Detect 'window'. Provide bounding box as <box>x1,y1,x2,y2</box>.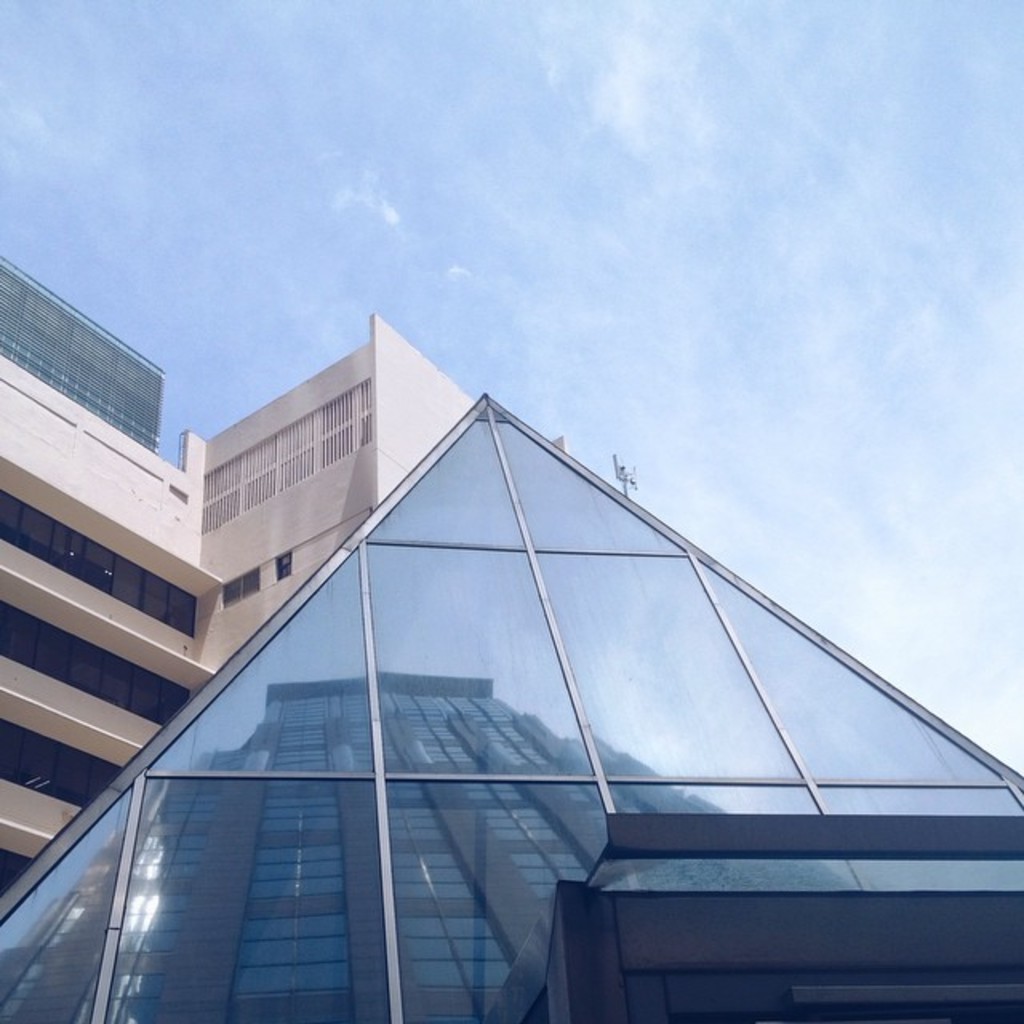
<box>2,846,32,890</box>.
